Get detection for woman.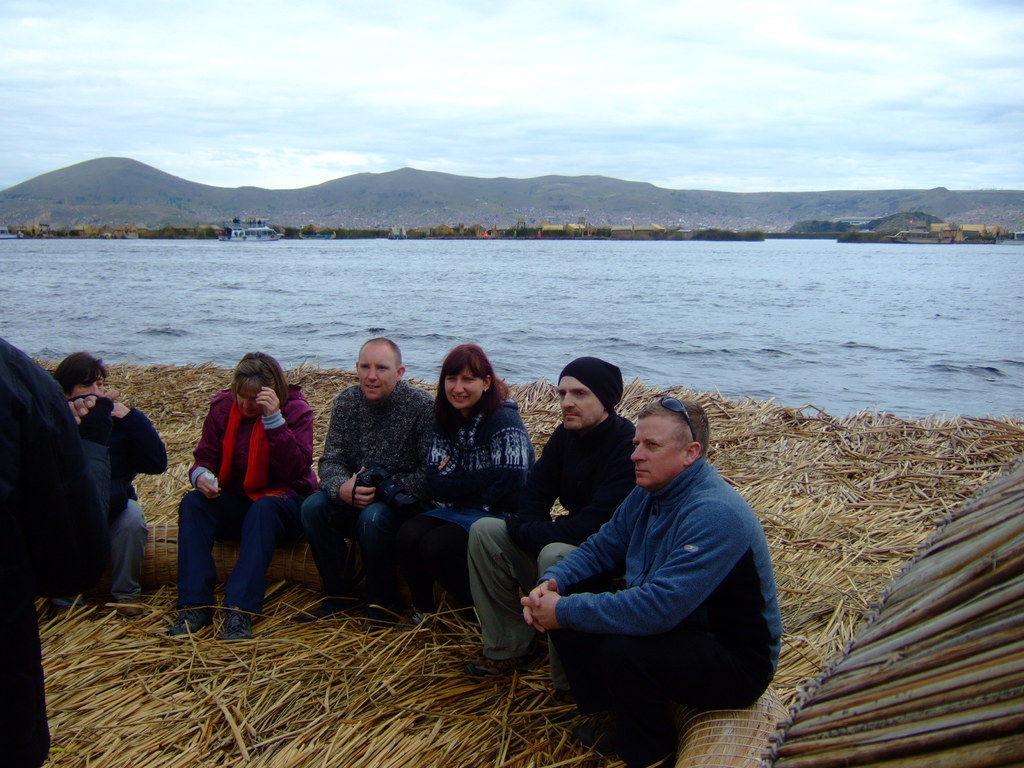
Detection: [403,342,536,598].
